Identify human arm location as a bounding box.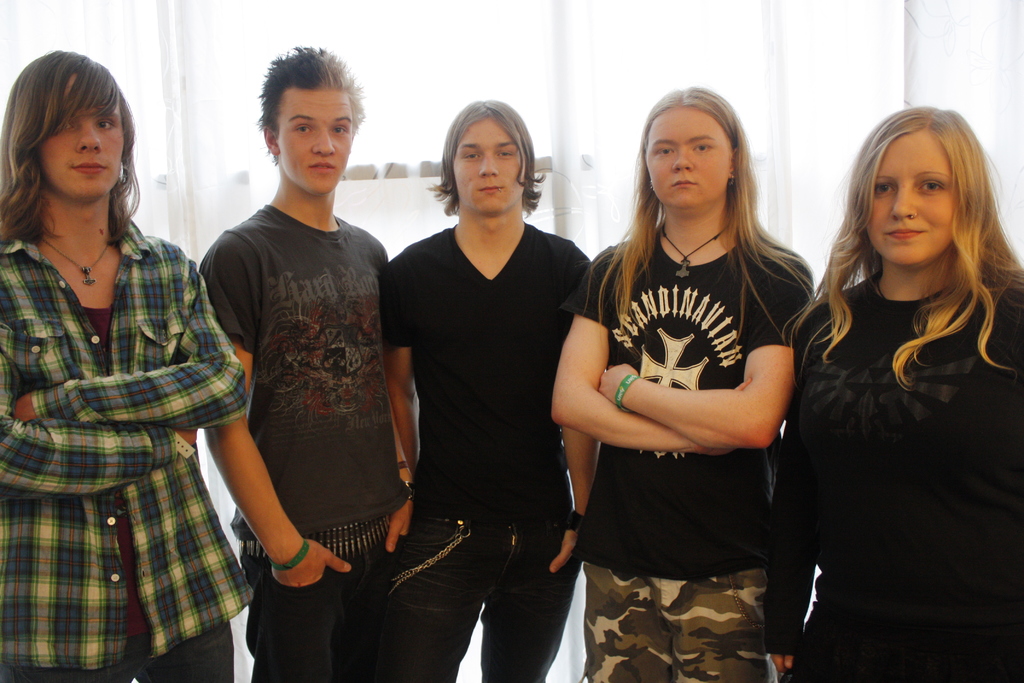
<bbox>596, 249, 819, 450</bbox>.
